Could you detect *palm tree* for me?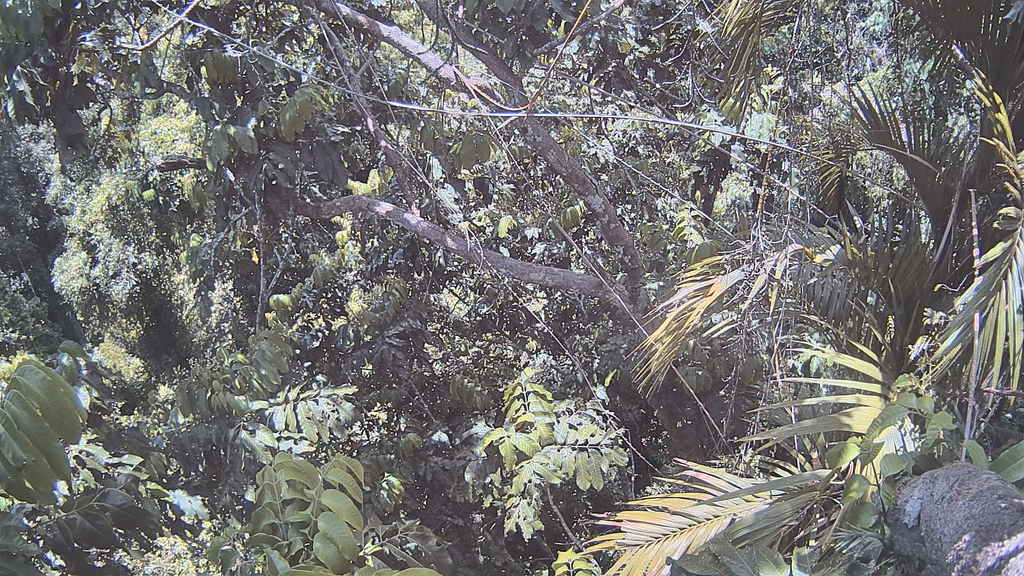
Detection result: left=7, top=11, right=556, bottom=575.
